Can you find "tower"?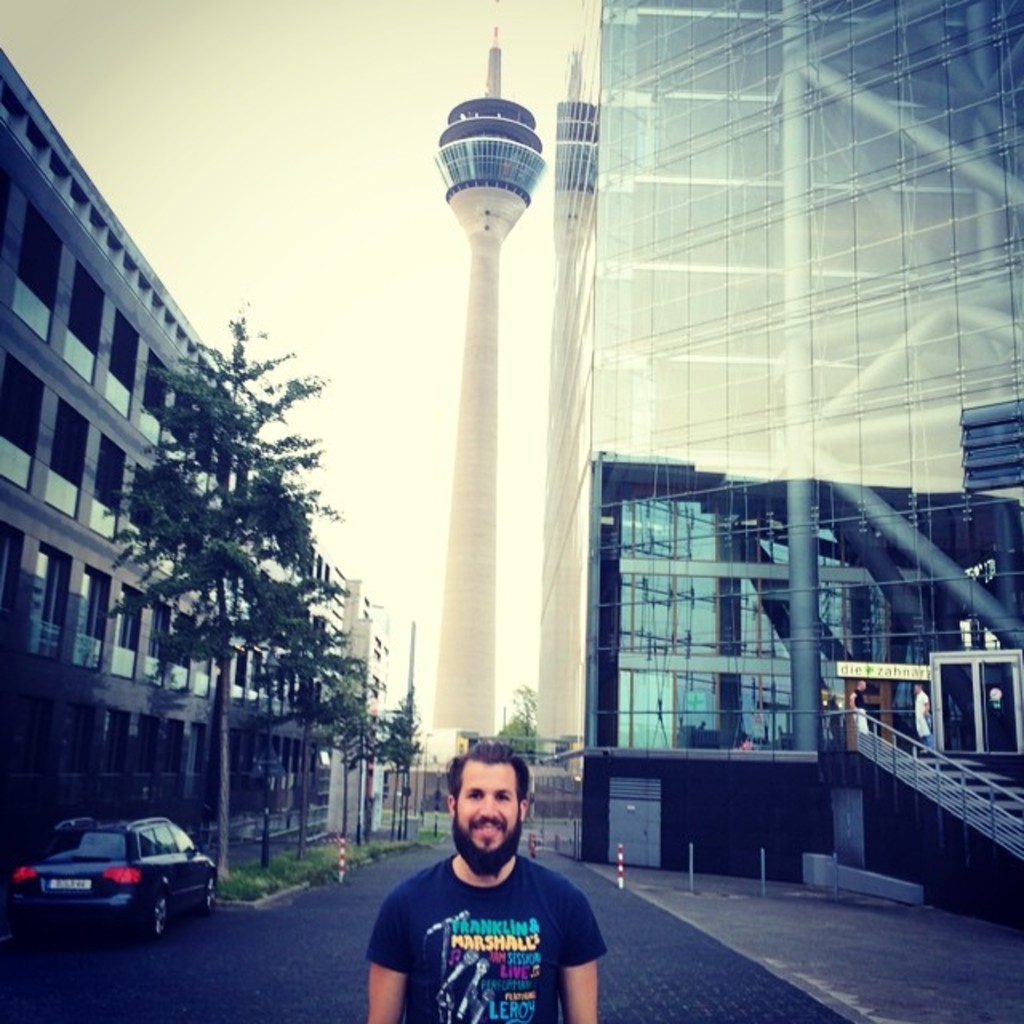
Yes, bounding box: l=533, t=6, r=1022, b=869.
